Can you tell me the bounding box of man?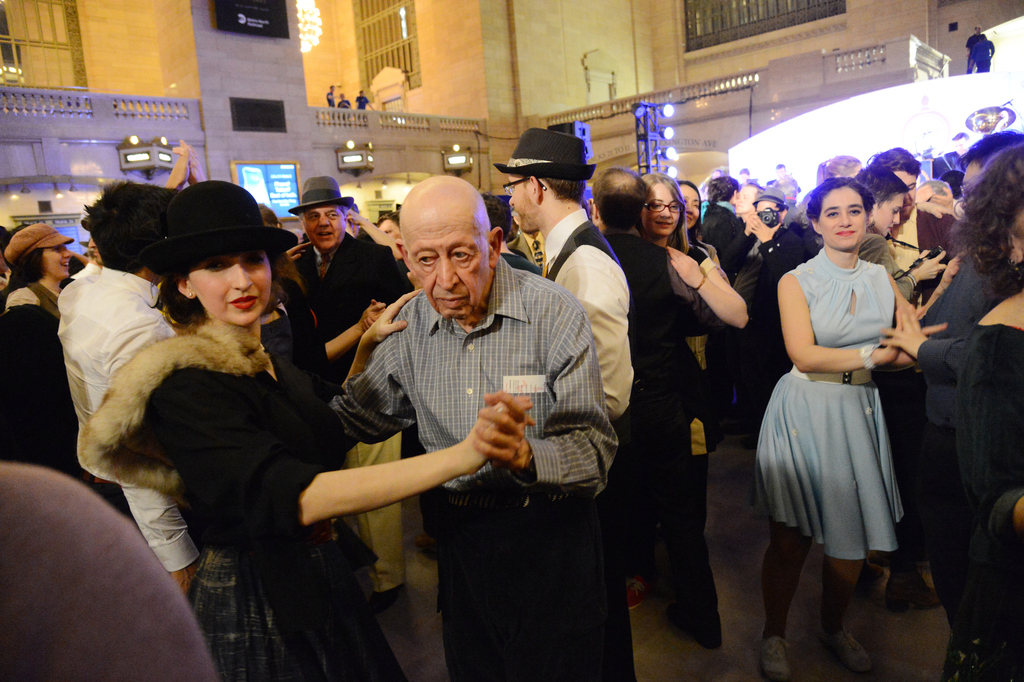
289 171 424 617.
